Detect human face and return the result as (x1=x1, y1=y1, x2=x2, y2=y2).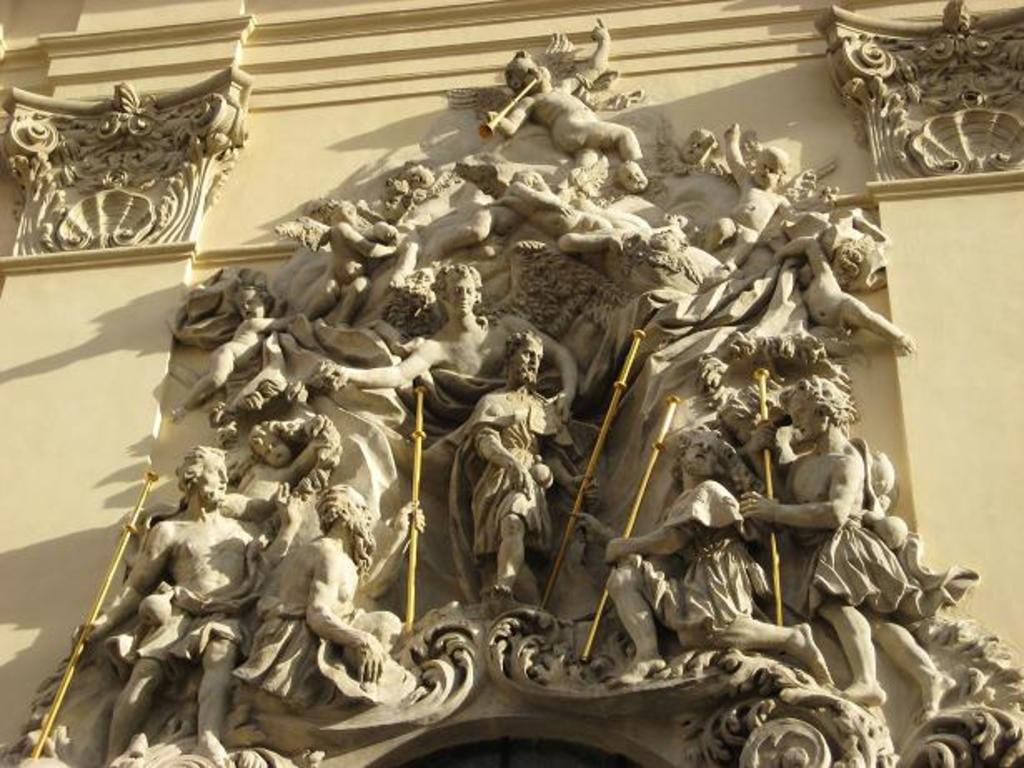
(x1=235, y1=288, x2=266, y2=320).
